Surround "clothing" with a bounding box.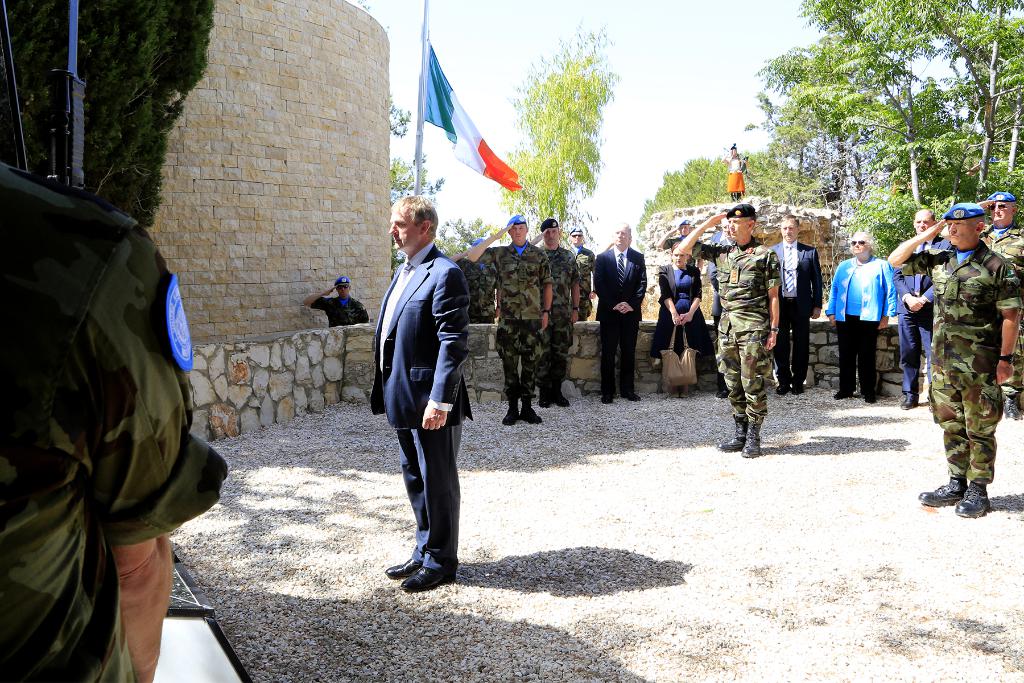
696 236 789 429.
